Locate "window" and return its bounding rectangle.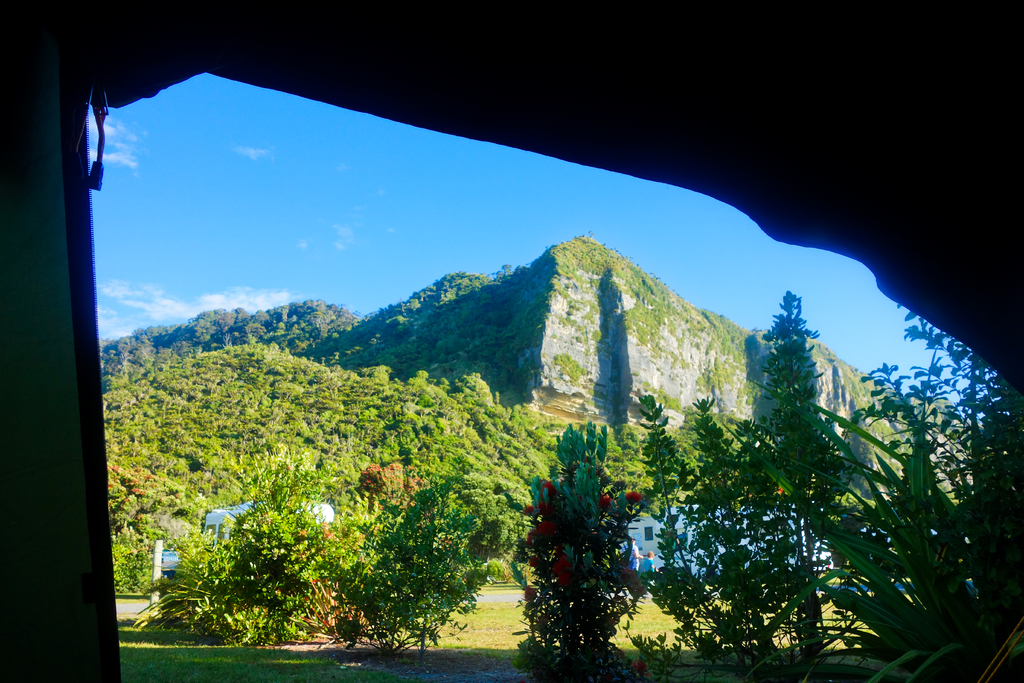
box(79, 0, 1023, 682).
